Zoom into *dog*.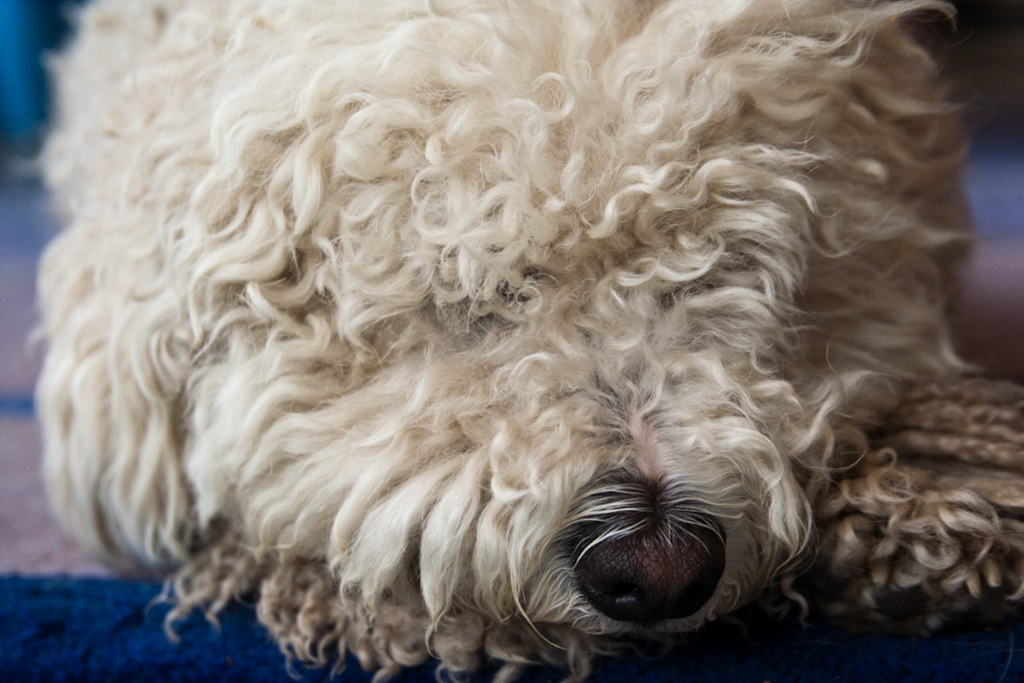
Zoom target: bbox(23, 0, 1004, 682).
